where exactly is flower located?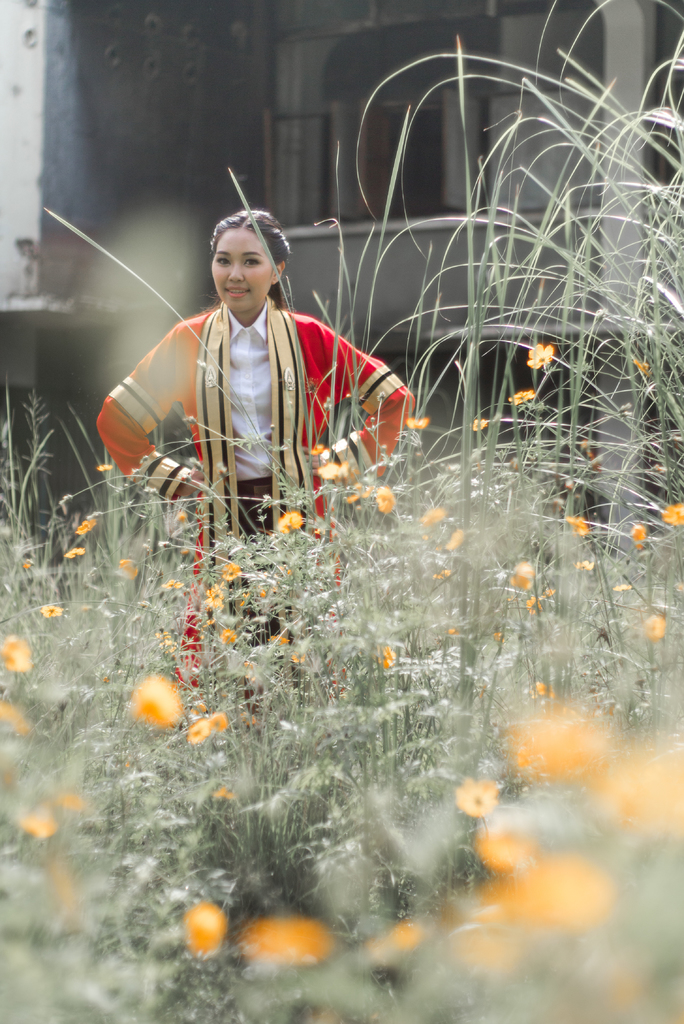
Its bounding box is bbox=(475, 419, 489, 430).
